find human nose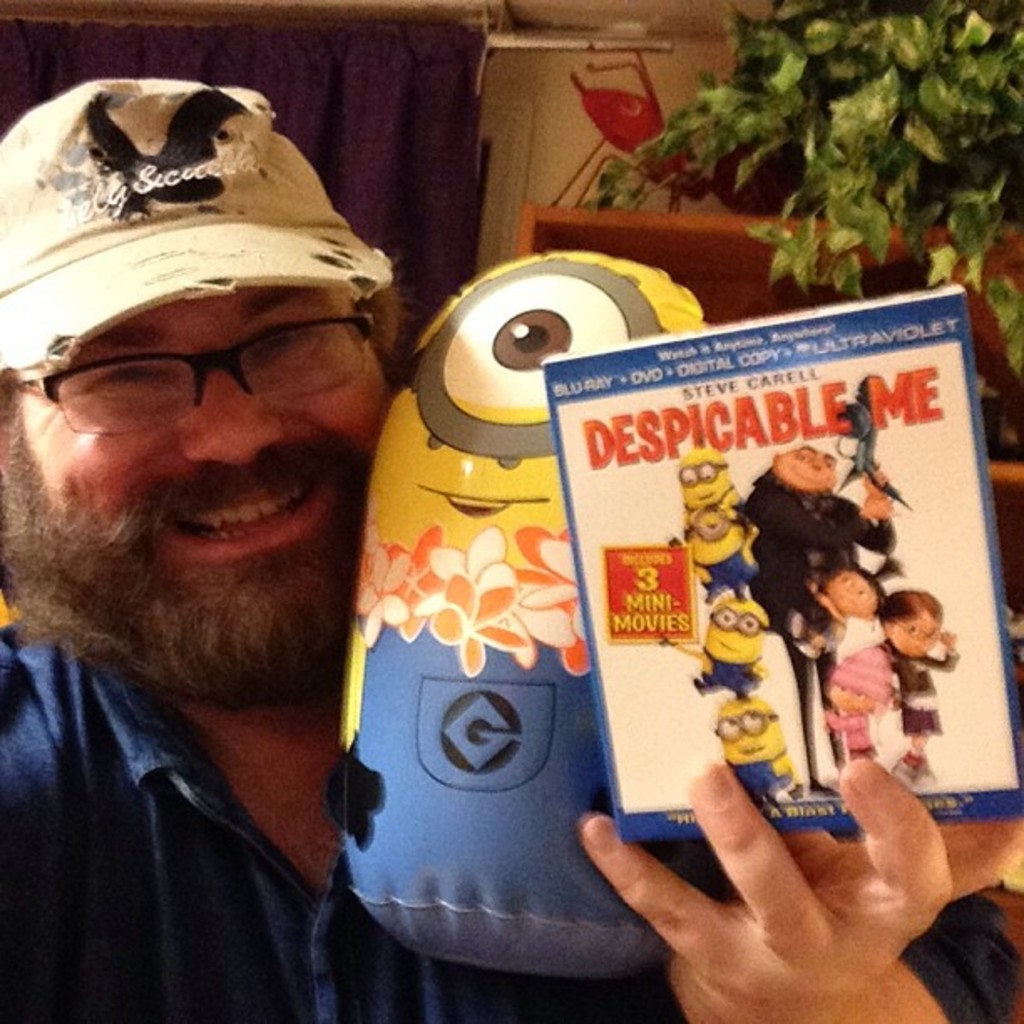
(179, 338, 286, 468)
